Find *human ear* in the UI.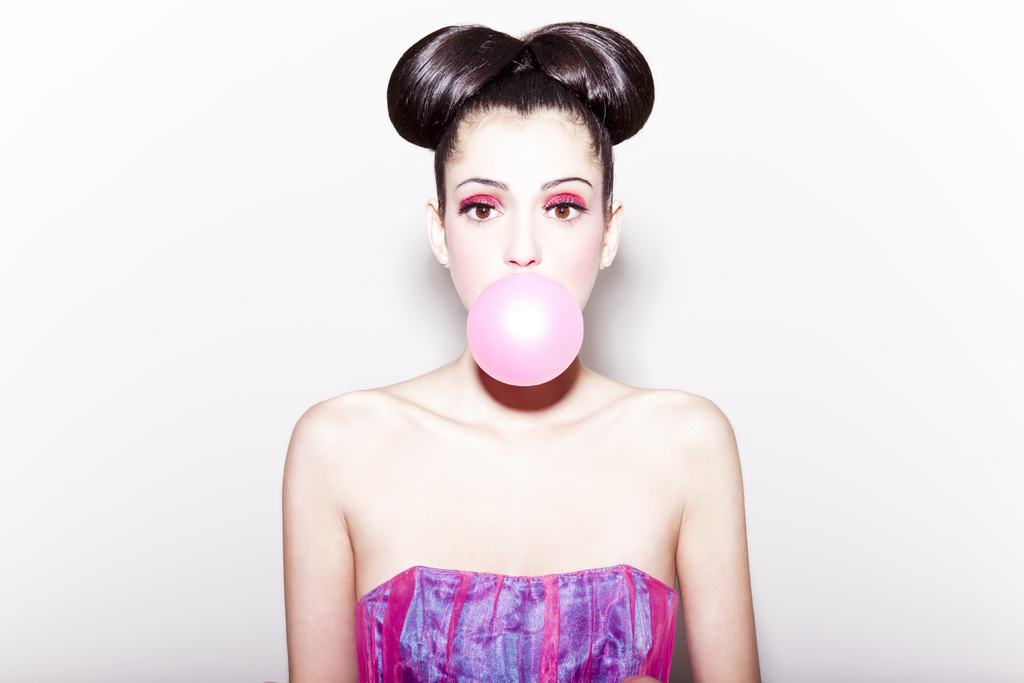
UI element at (427,200,447,268).
